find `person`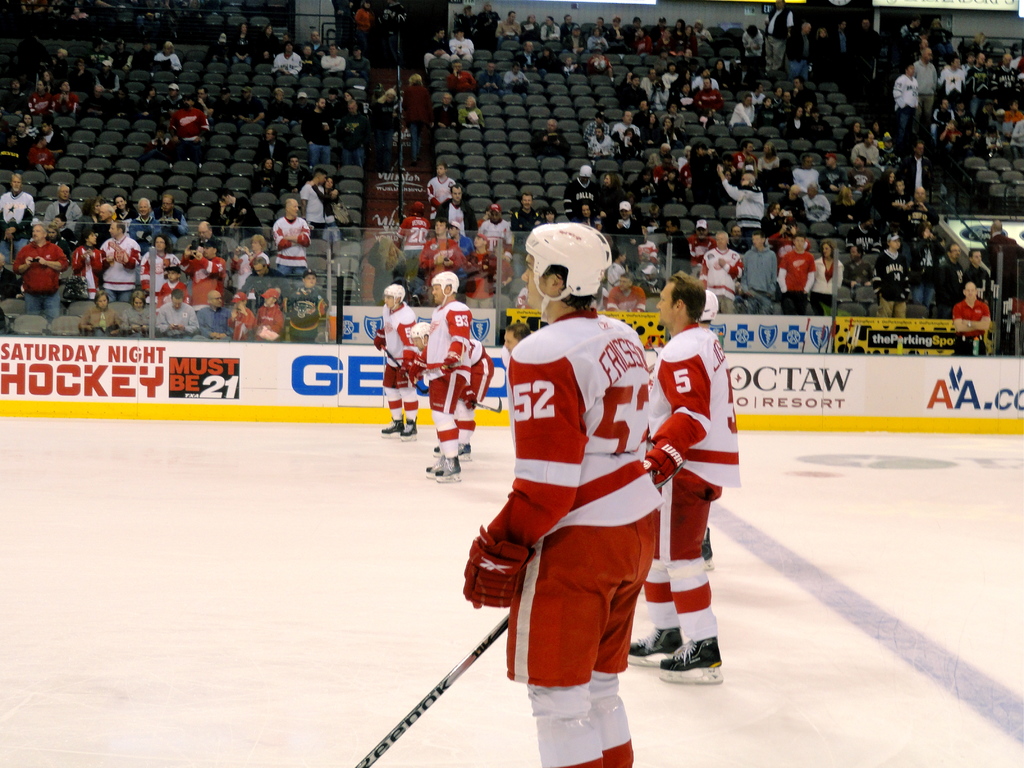
rect(212, 198, 237, 236)
